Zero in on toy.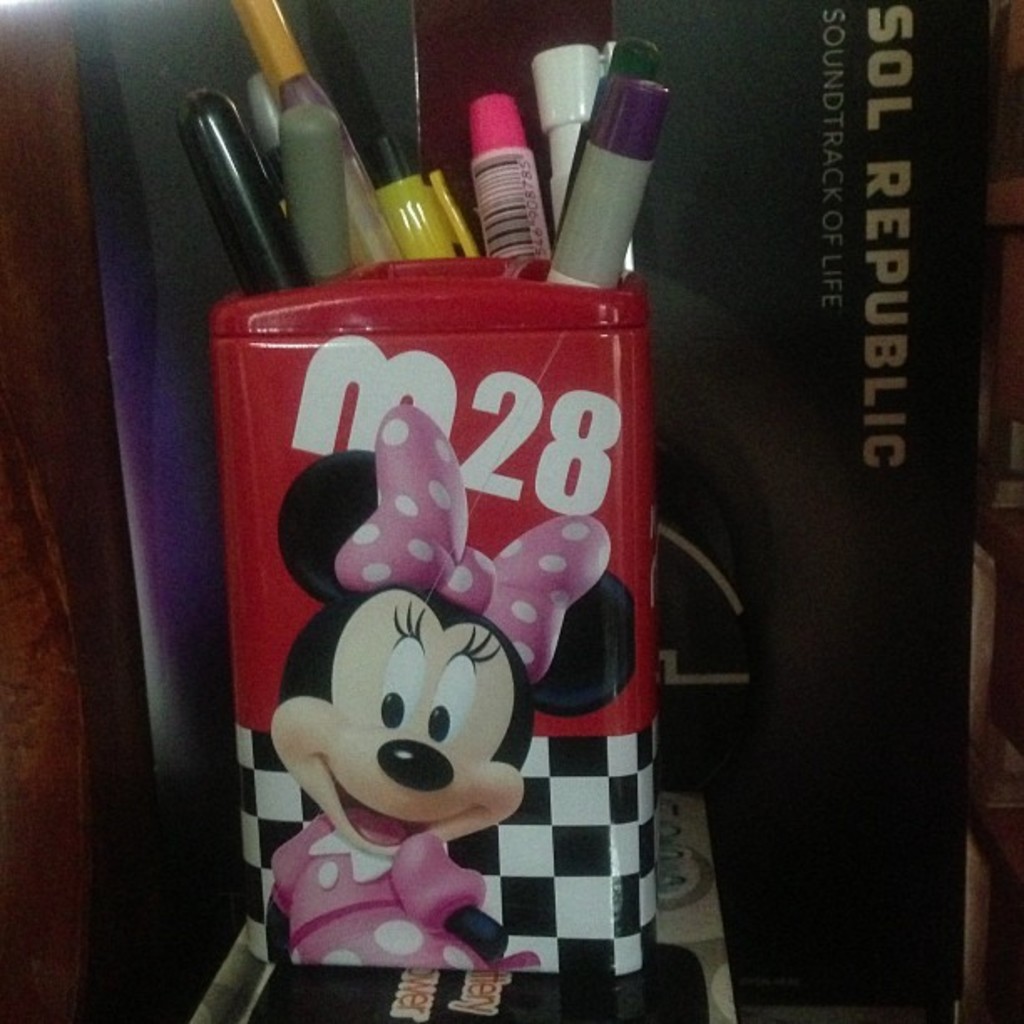
Zeroed in: 228 487 599 955.
